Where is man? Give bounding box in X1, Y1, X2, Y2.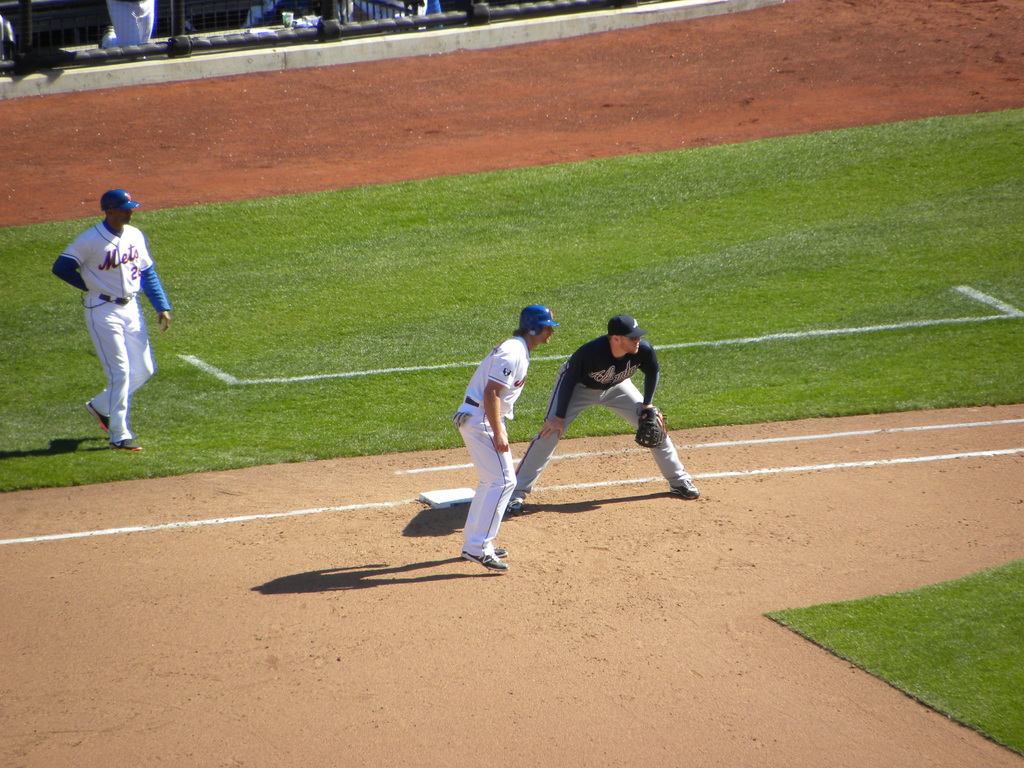
456, 305, 561, 572.
